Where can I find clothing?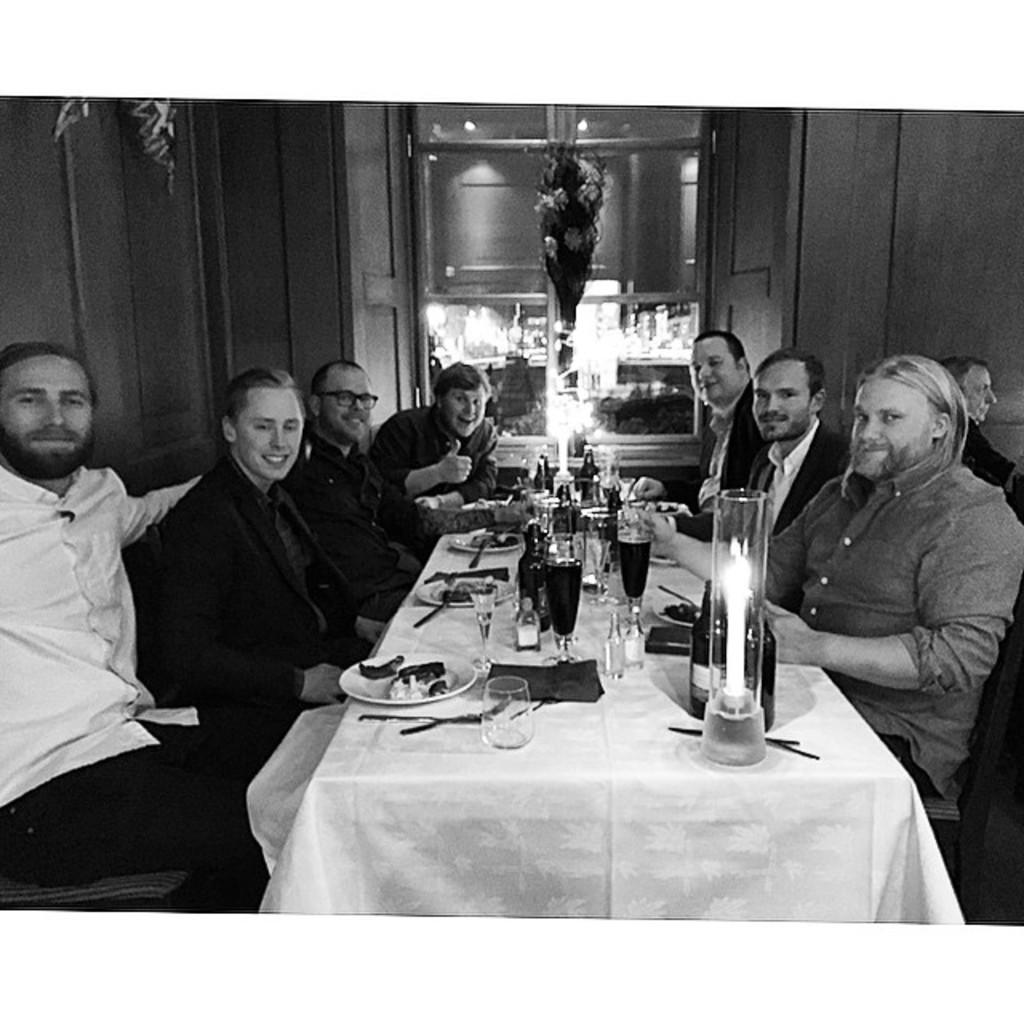
You can find it at {"left": 155, "top": 442, "right": 366, "bottom": 778}.
